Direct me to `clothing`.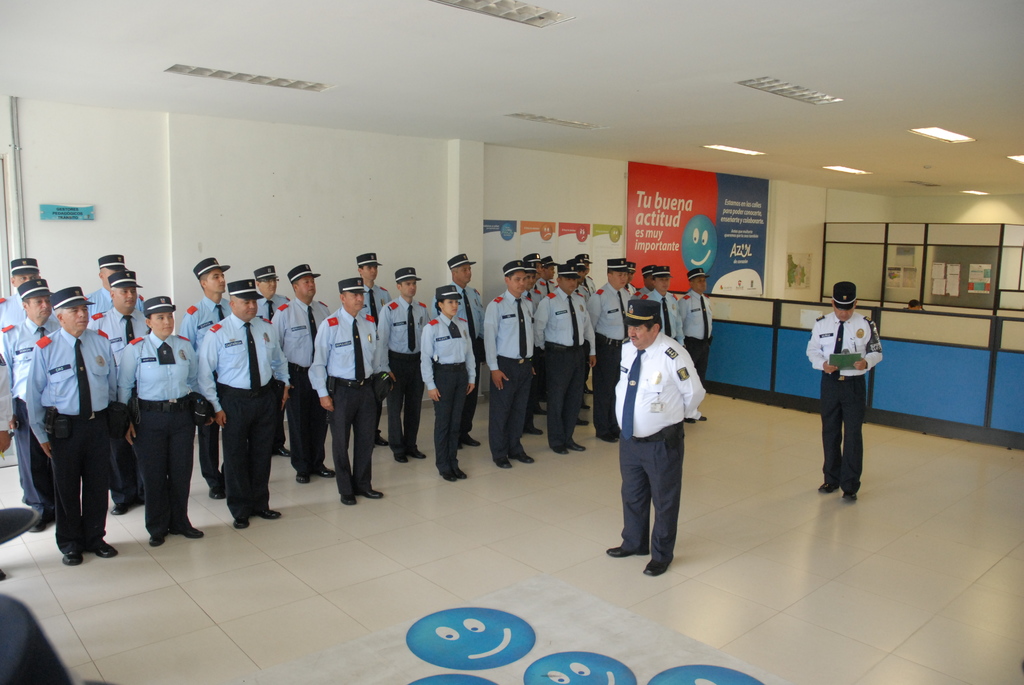
Direction: select_region(588, 281, 640, 432).
